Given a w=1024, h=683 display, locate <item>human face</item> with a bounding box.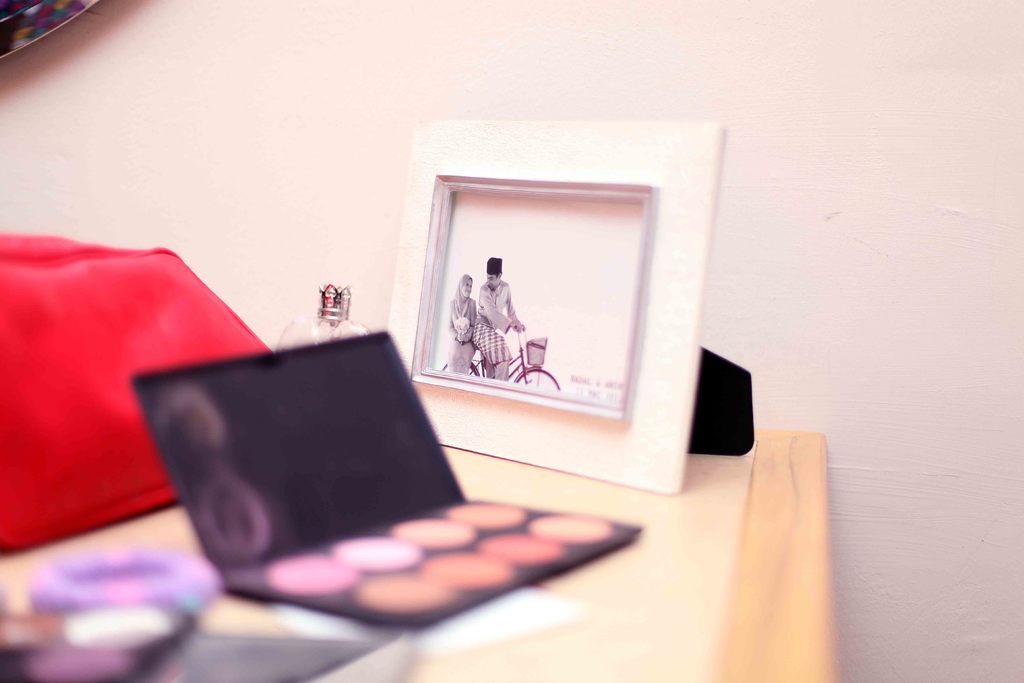
Located: <box>486,274,497,290</box>.
